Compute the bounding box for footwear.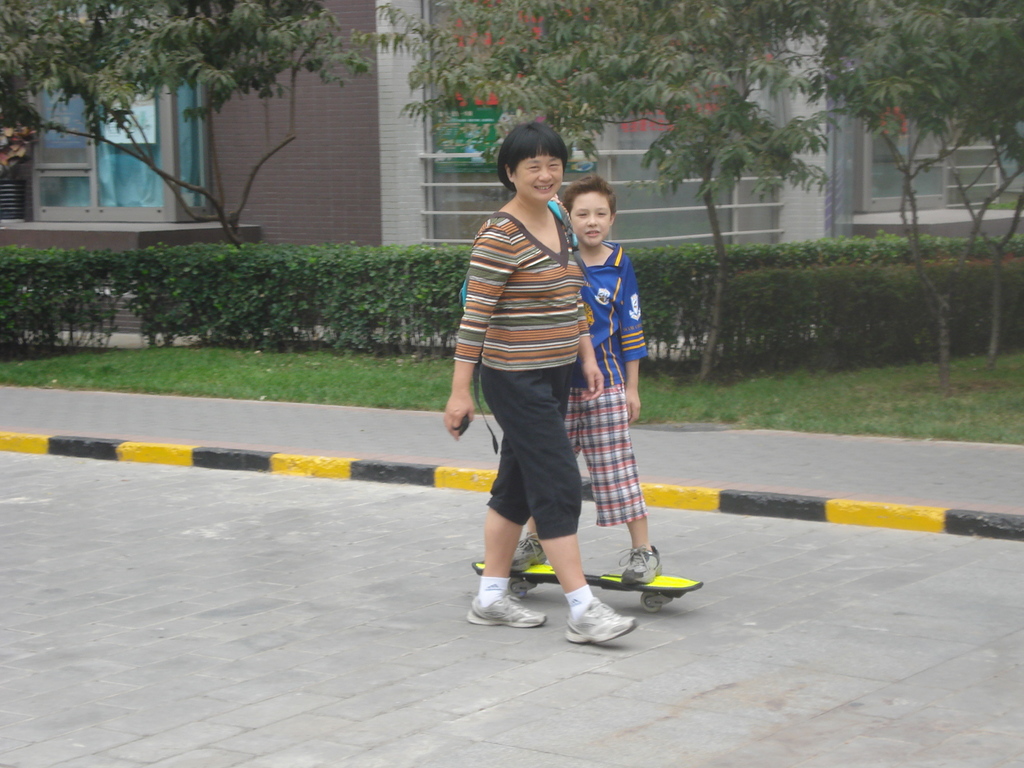
[left=465, top=591, right=557, bottom=627].
